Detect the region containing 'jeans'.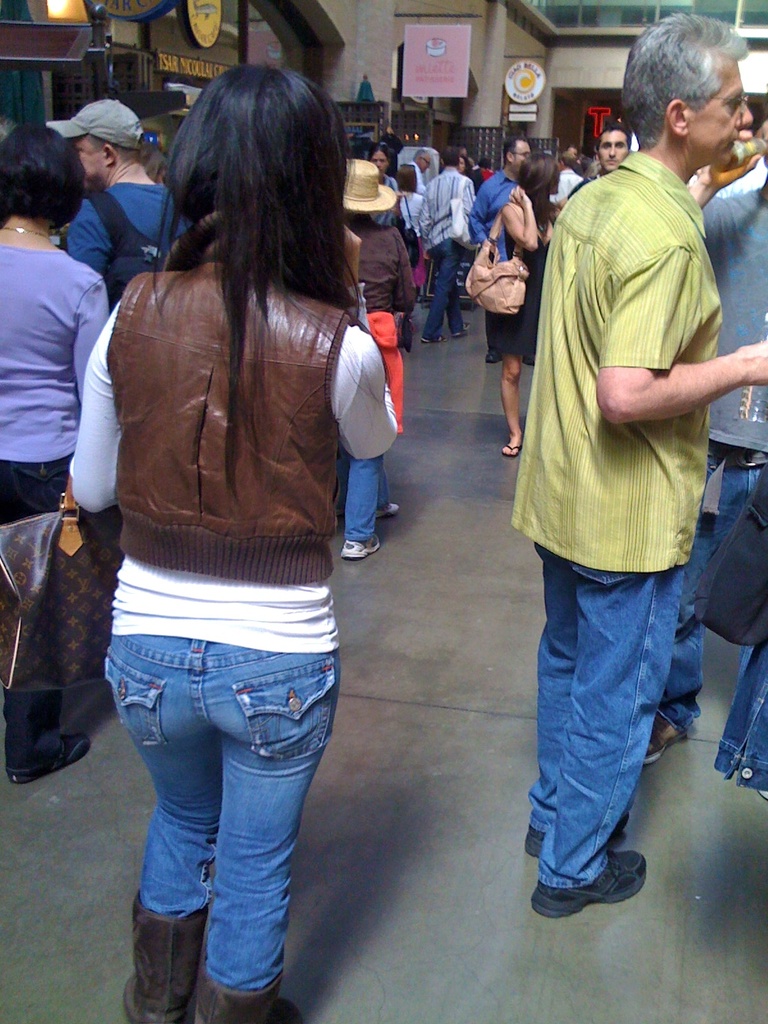
[663,444,767,736].
